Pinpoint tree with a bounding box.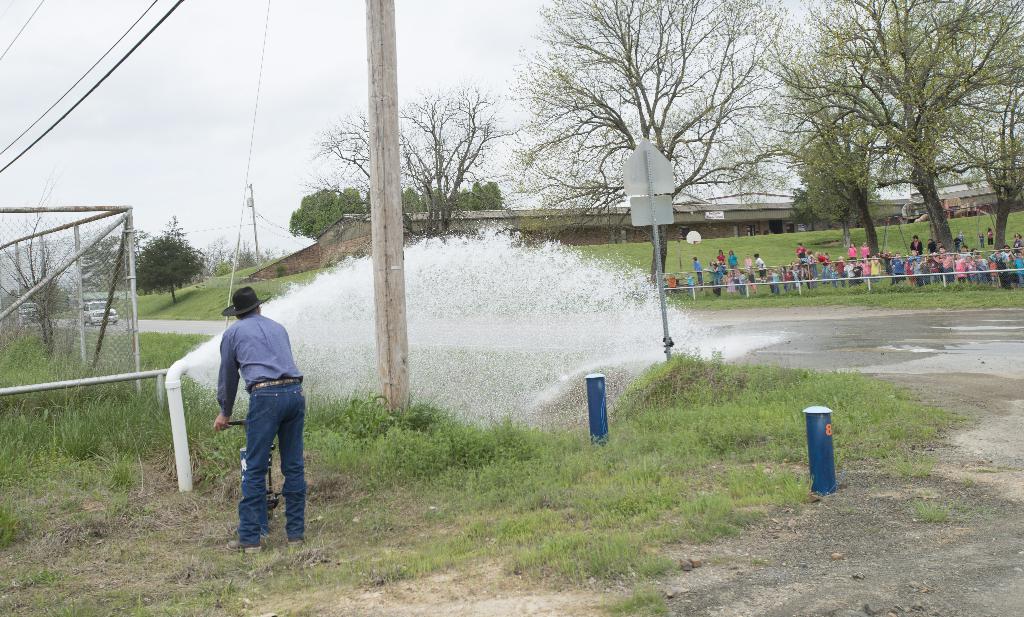
[left=788, top=145, right=883, bottom=254].
